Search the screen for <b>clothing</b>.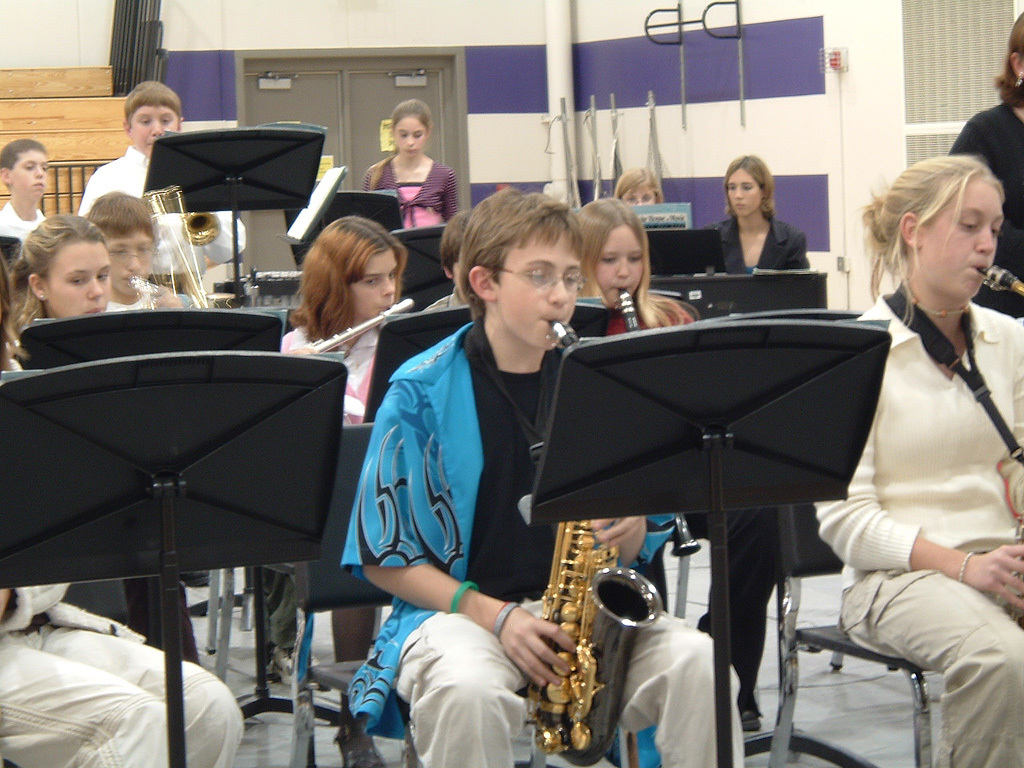
Found at {"x1": 74, "y1": 142, "x2": 249, "y2": 270}.
